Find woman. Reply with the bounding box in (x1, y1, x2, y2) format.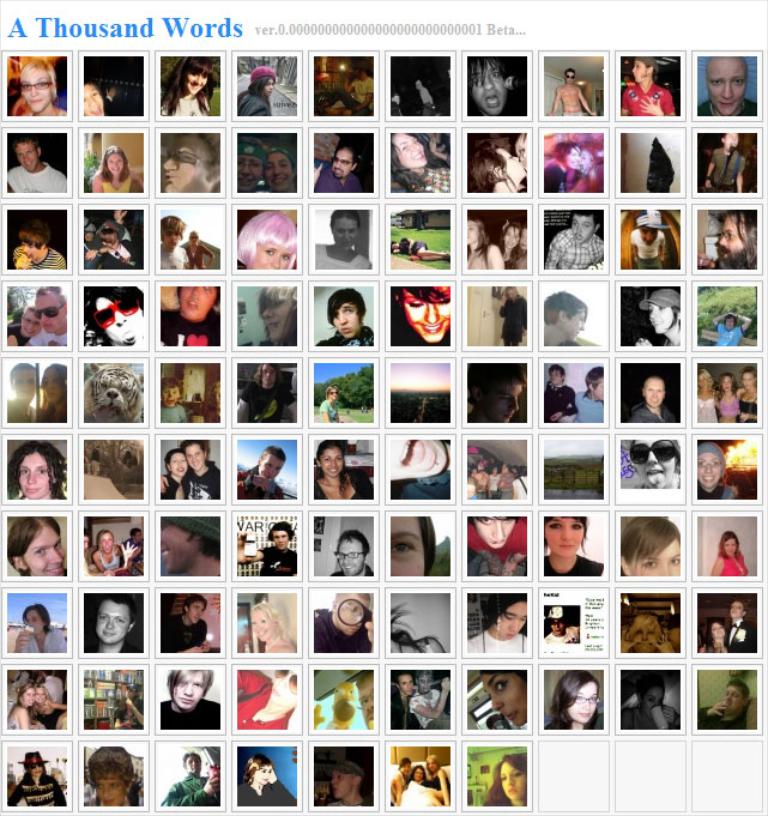
(394, 757, 436, 804).
